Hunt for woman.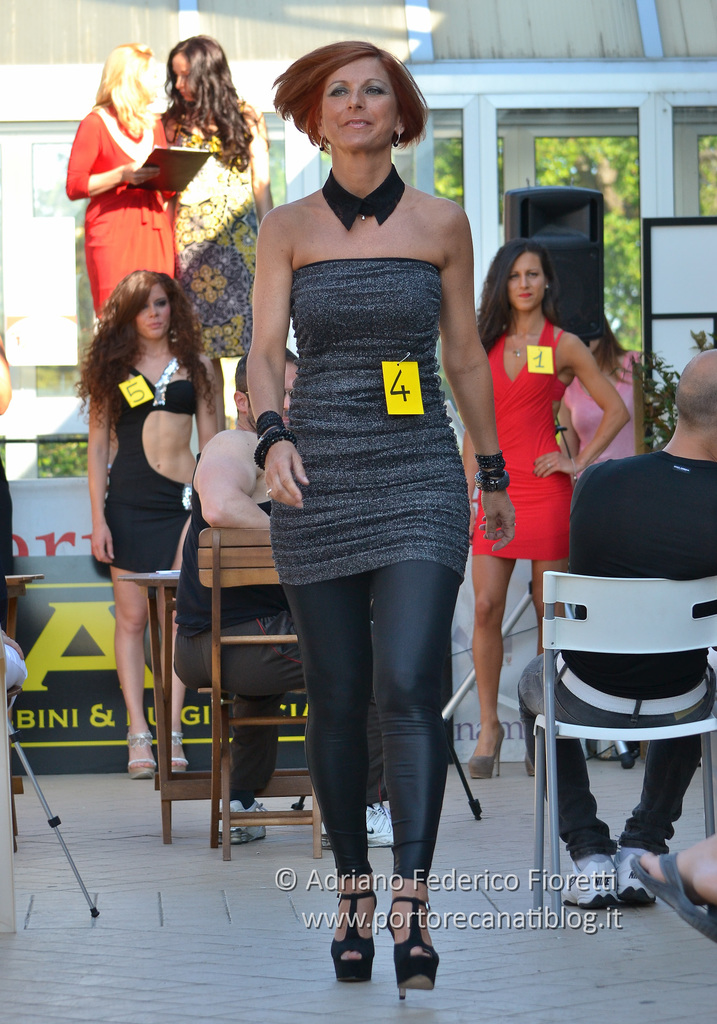
Hunted down at <region>59, 37, 179, 338</region>.
